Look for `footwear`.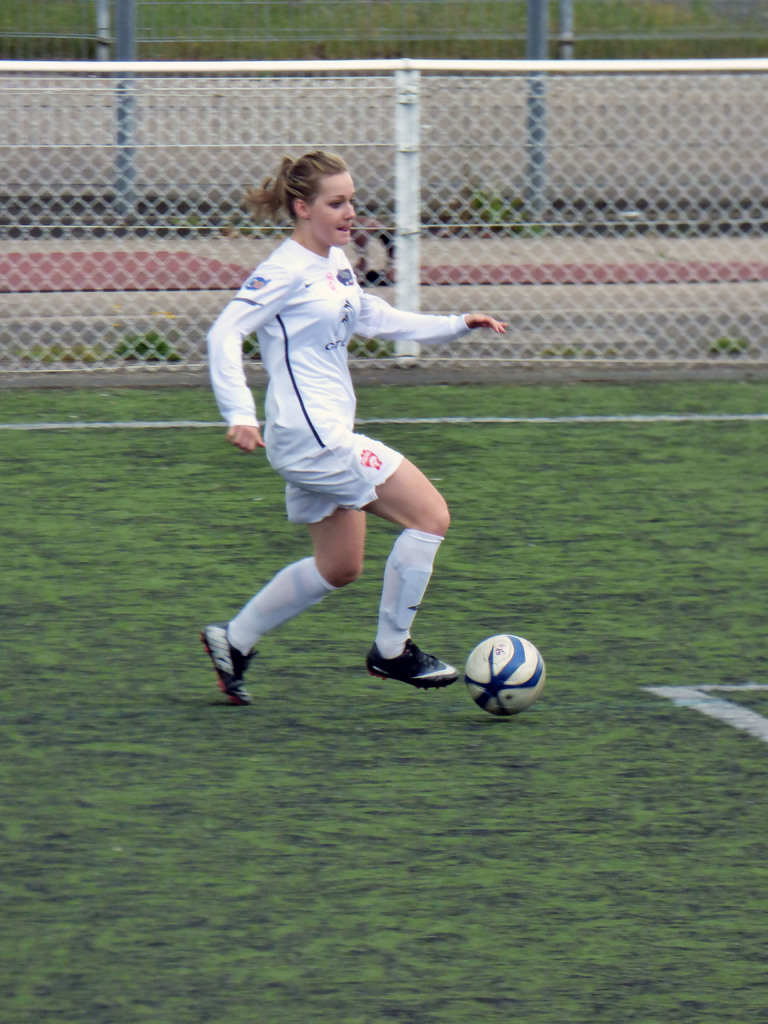
Found: 365, 639, 460, 688.
